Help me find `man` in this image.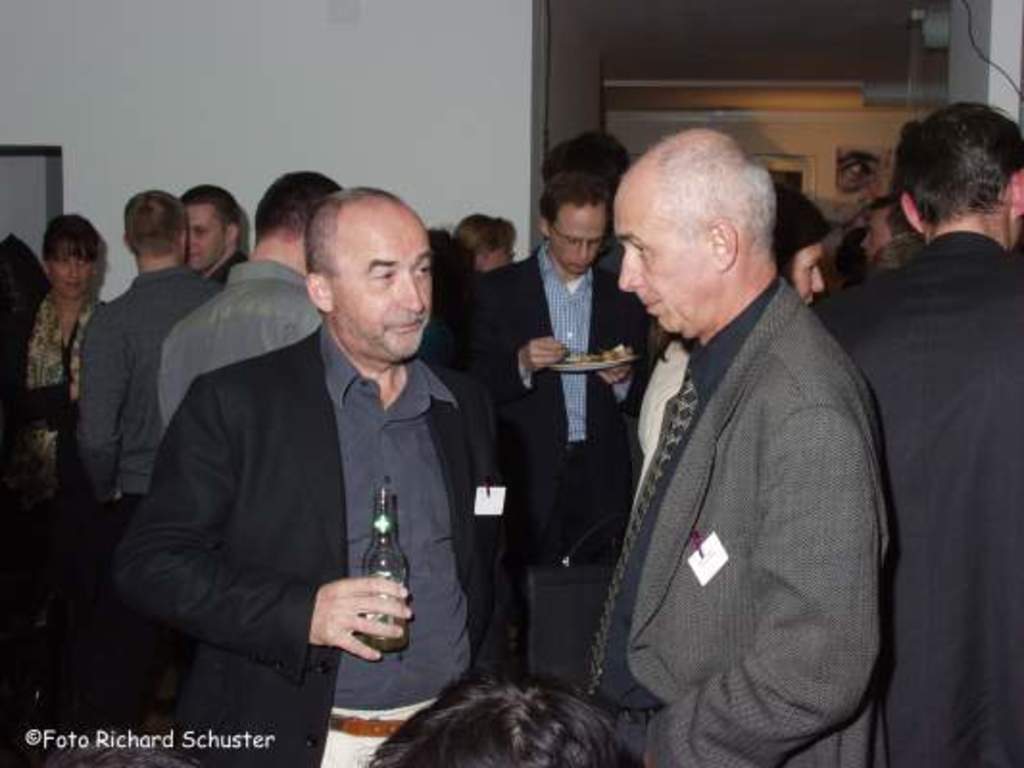
Found it: <region>567, 96, 895, 767</region>.
